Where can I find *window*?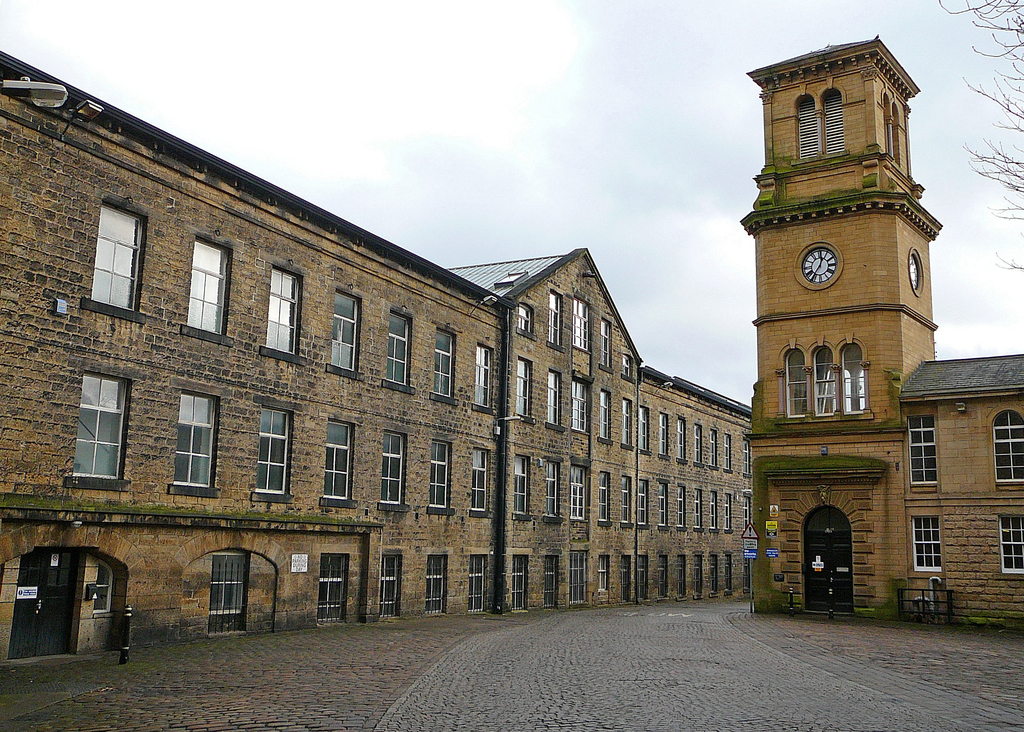
You can find it at crop(544, 458, 569, 528).
